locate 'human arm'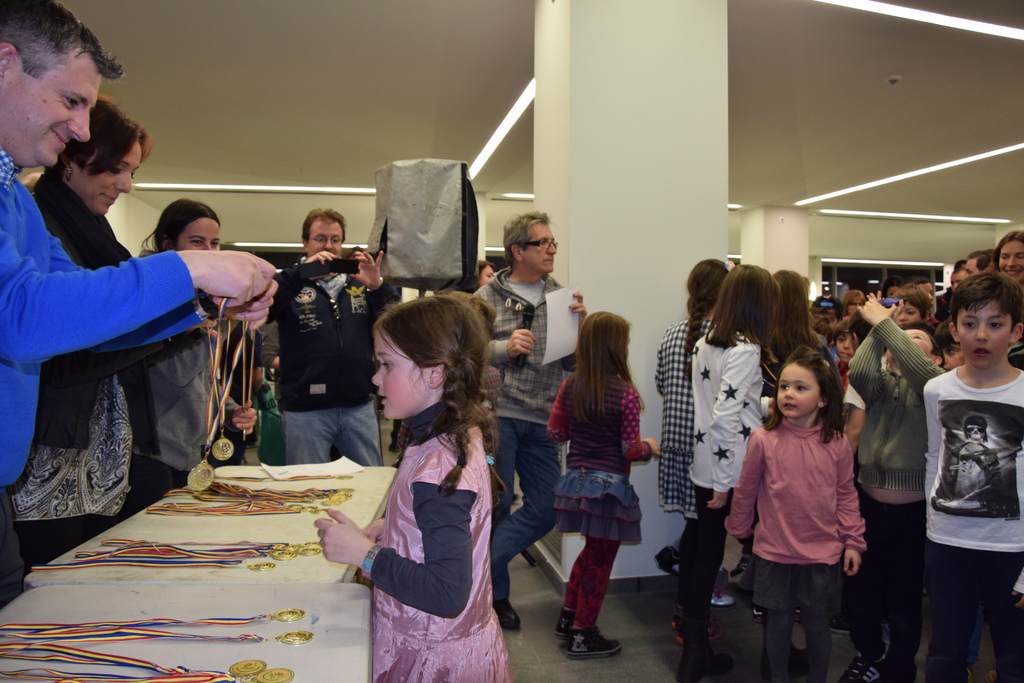
[706,339,764,509]
